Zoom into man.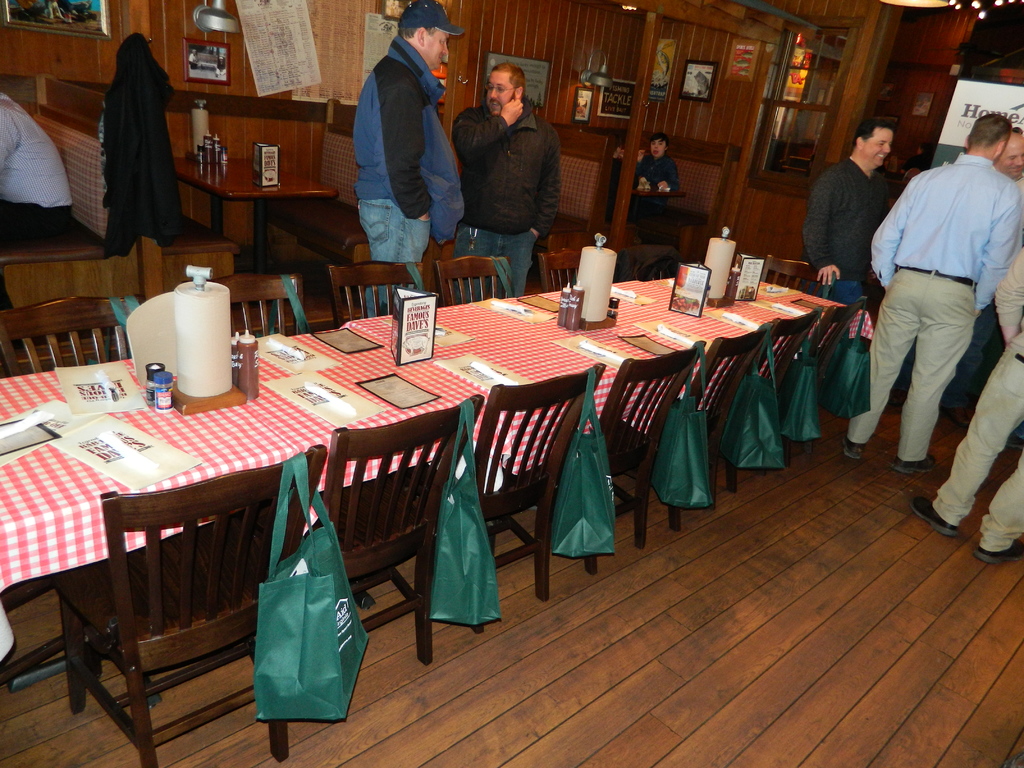
Zoom target: {"x1": 454, "y1": 63, "x2": 559, "y2": 300}.
